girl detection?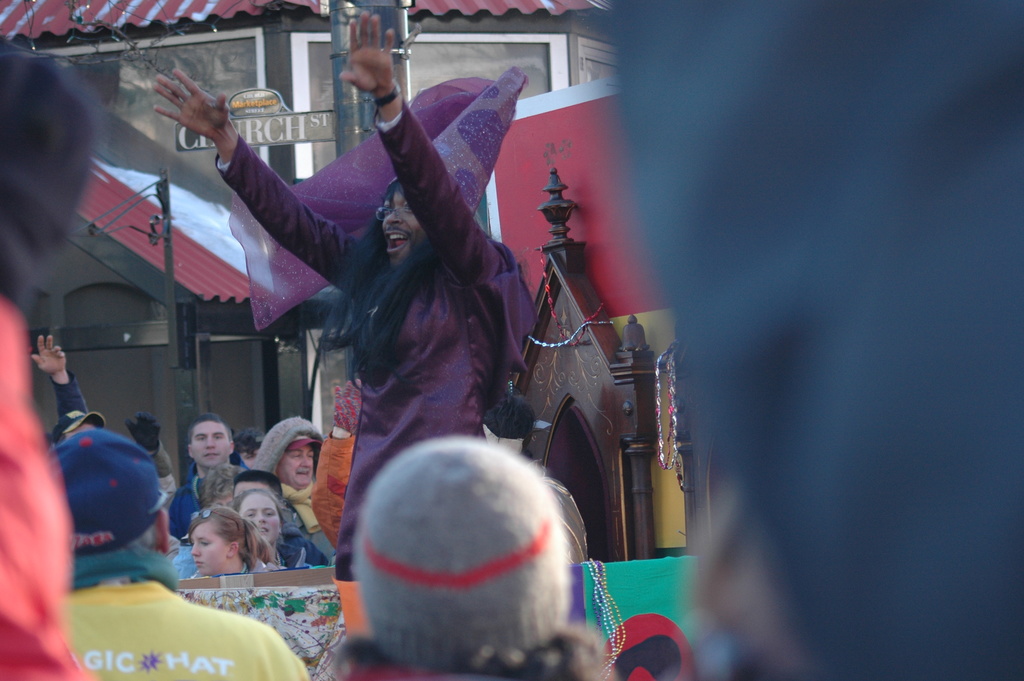
rect(190, 502, 283, 582)
